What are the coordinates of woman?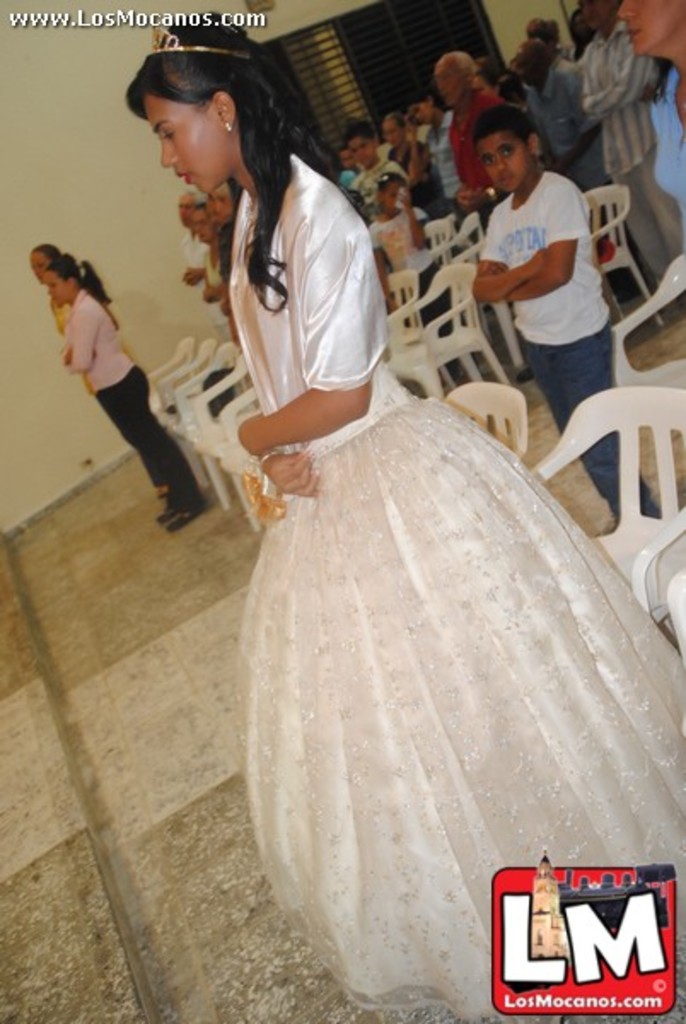
x1=142, y1=89, x2=621, y2=949.
